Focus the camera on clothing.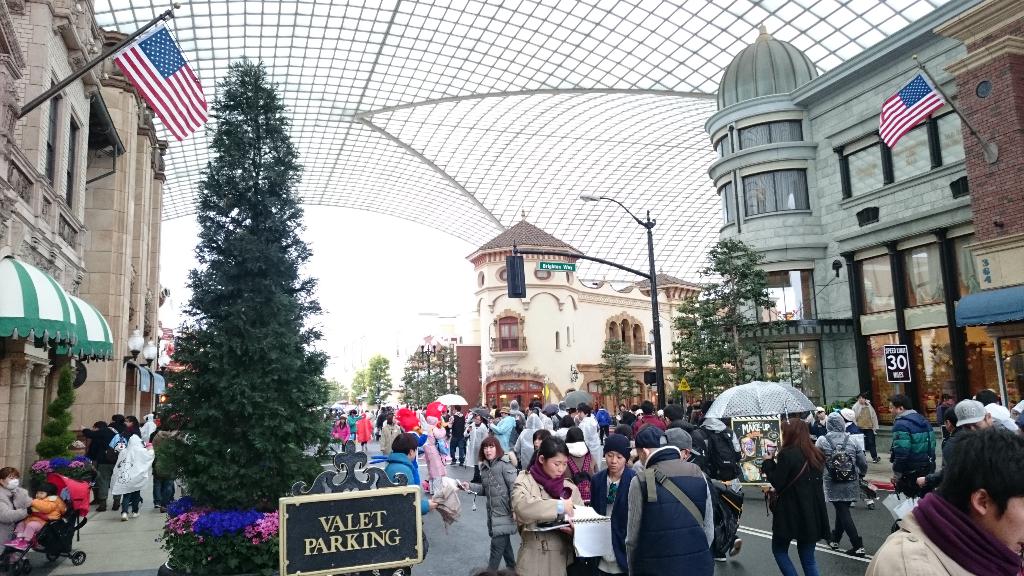
Focus region: {"left": 15, "top": 498, "right": 65, "bottom": 540}.
